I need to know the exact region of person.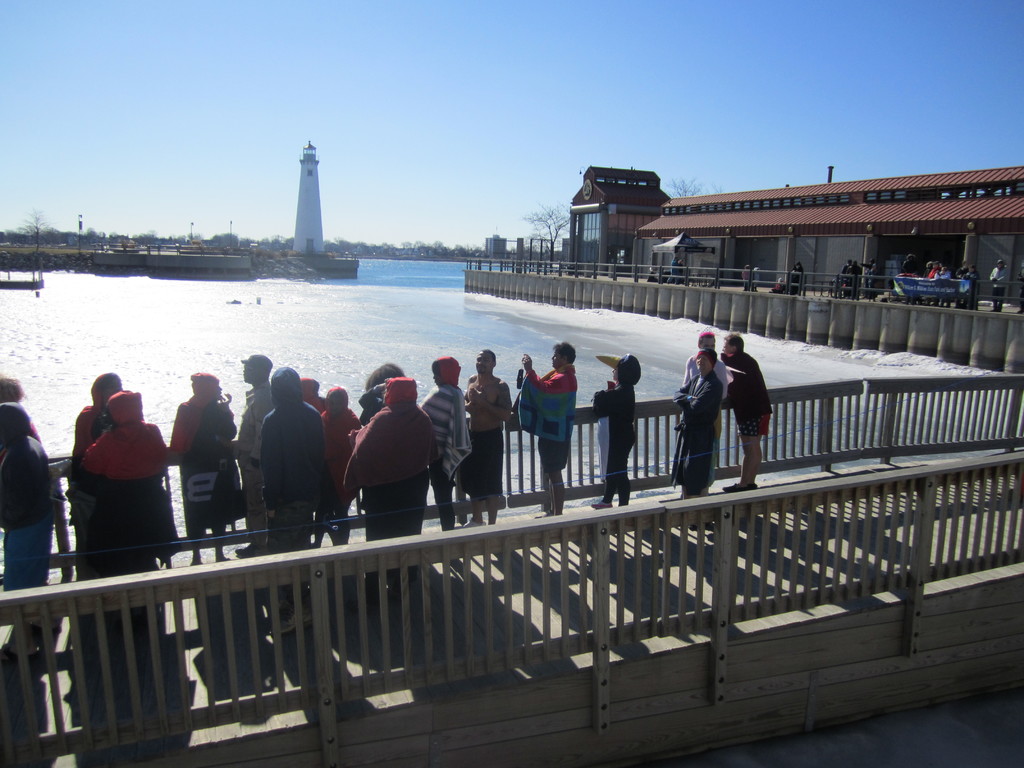
Region: rect(516, 347, 580, 522).
